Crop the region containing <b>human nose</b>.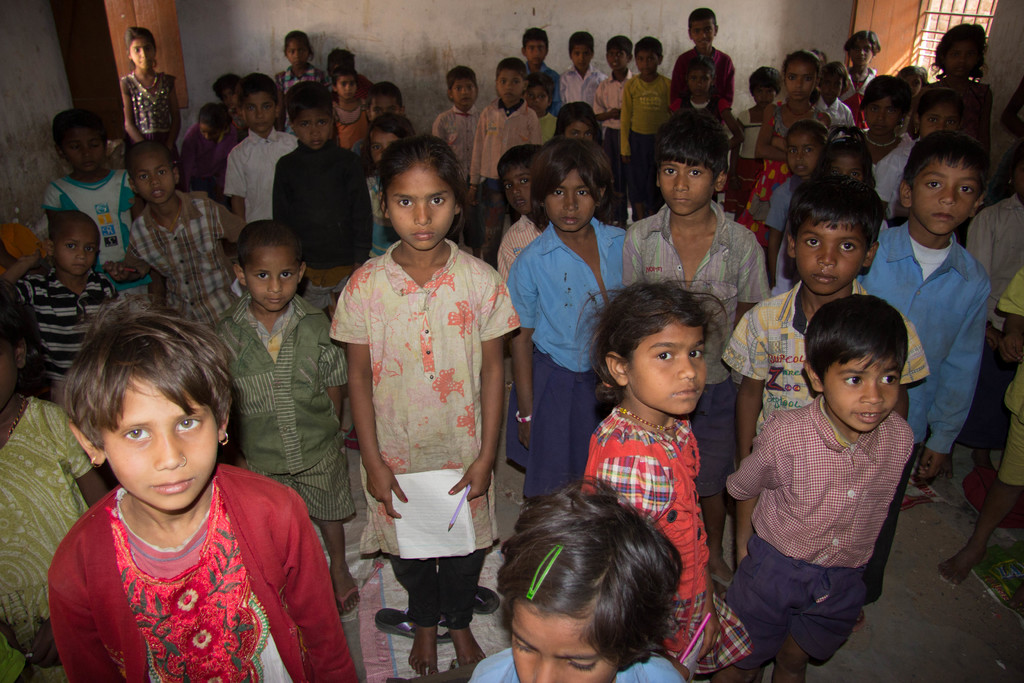
Crop region: bbox(859, 381, 885, 406).
